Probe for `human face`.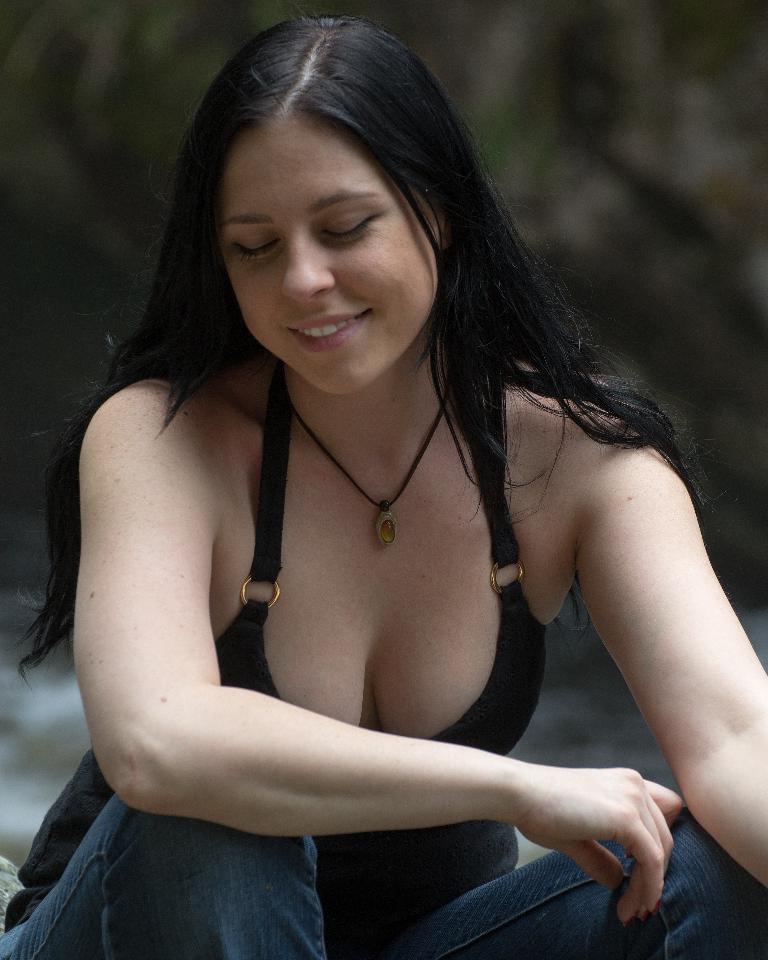
Probe result: bbox=(216, 119, 439, 394).
